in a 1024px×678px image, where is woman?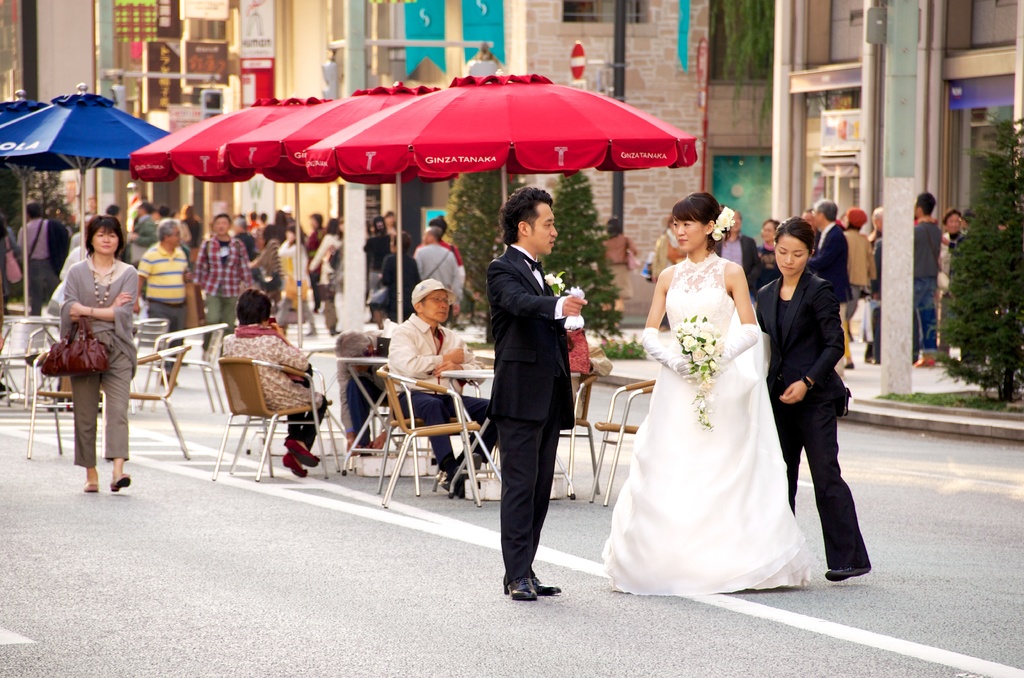
938:209:967:287.
